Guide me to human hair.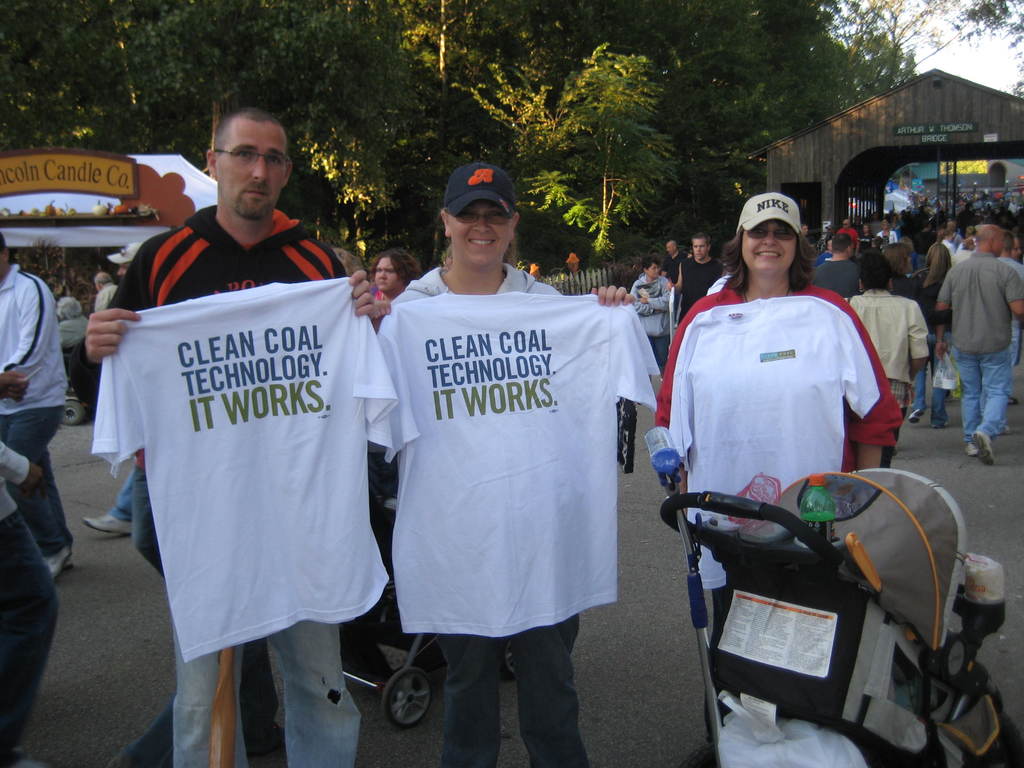
Guidance: detection(692, 232, 710, 248).
